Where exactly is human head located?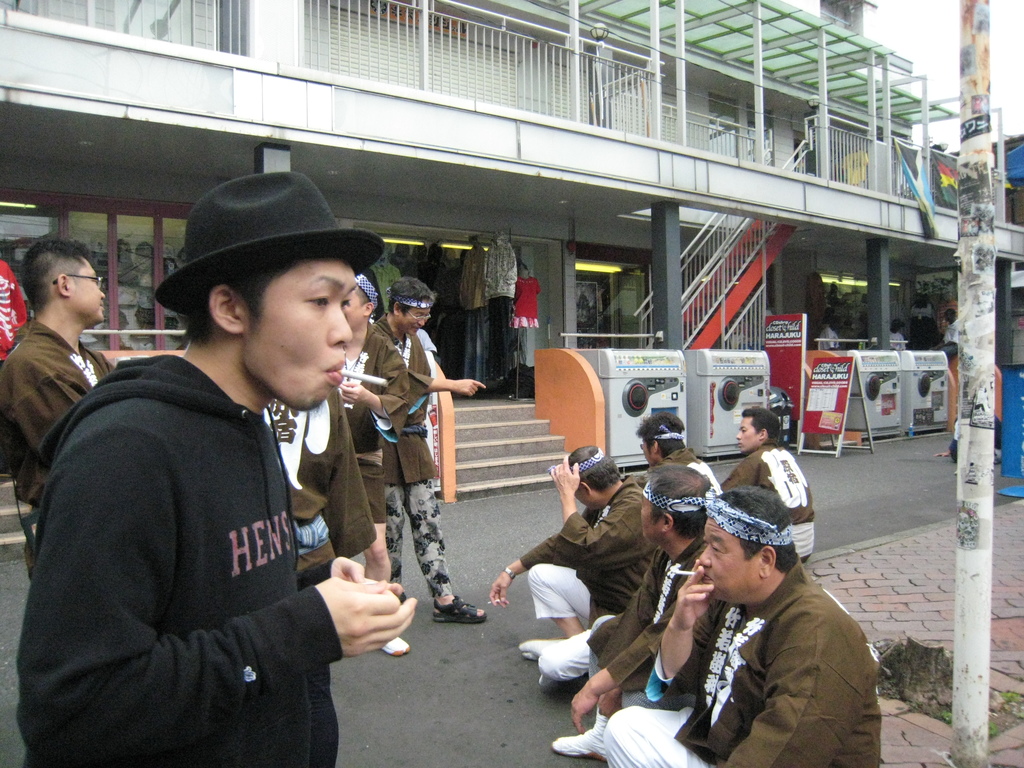
Its bounding box is {"left": 155, "top": 169, "right": 387, "bottom": 411}.
